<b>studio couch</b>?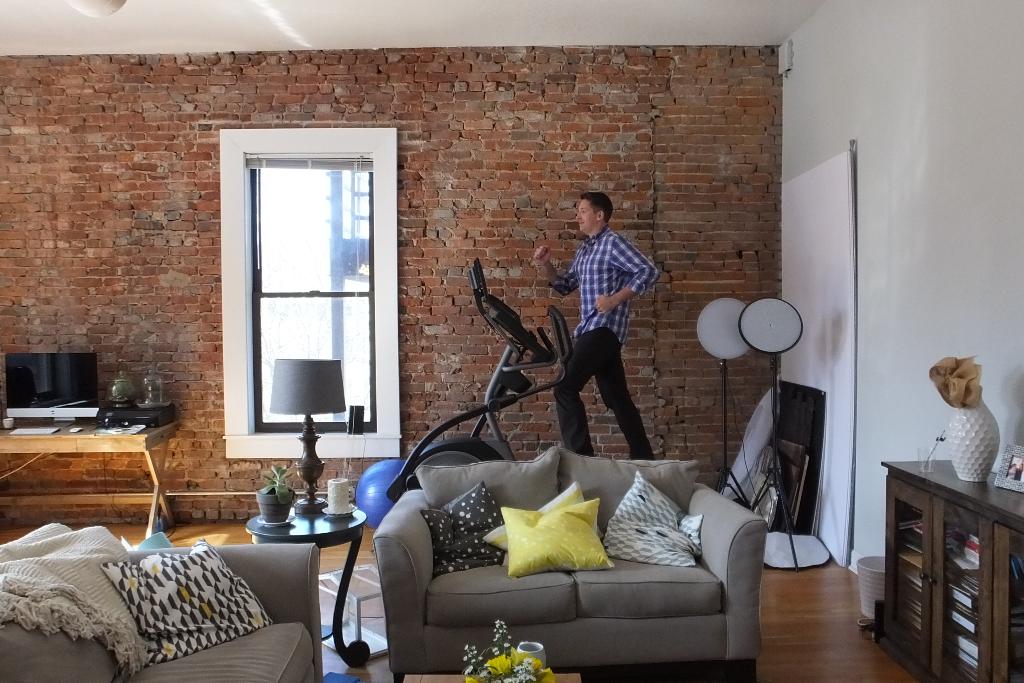
left=0, top=539, right=332, bottom=680
